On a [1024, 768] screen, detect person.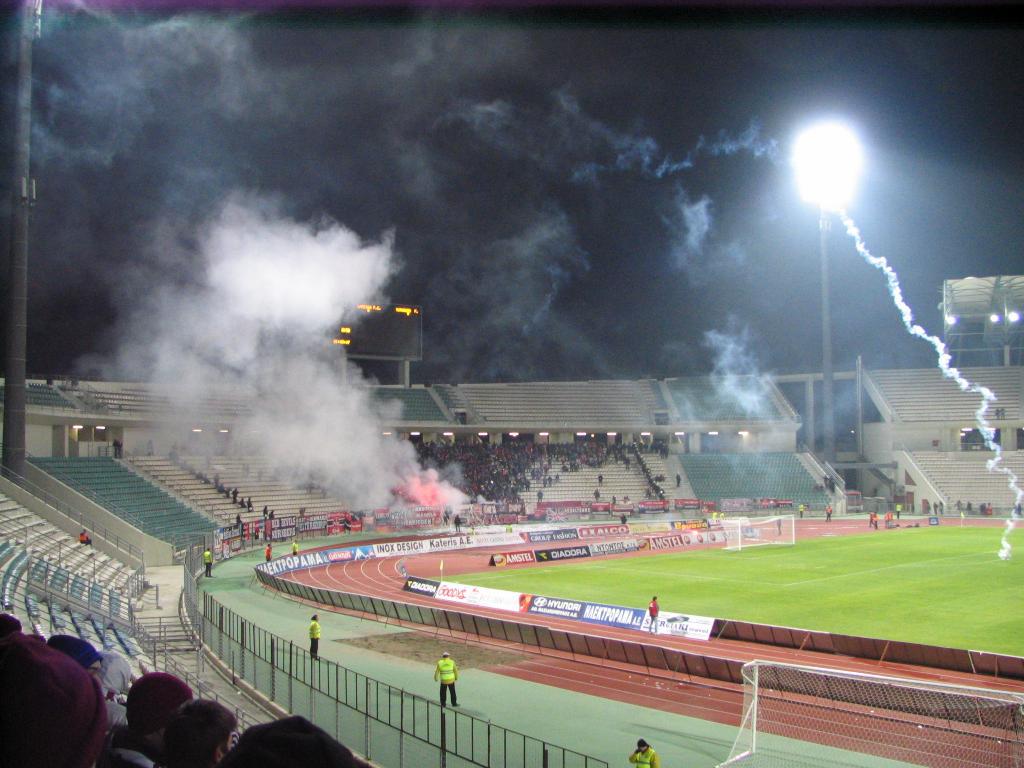
BBox(628, 739, 658, 767).
